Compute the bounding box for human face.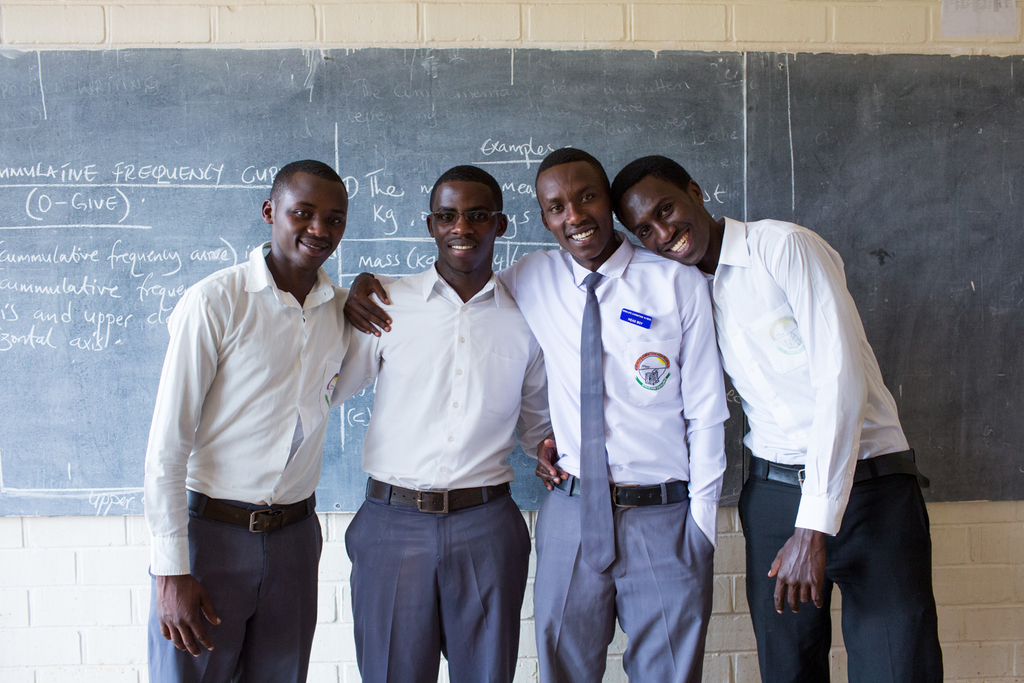
locate(427, 184, 500, 276).
